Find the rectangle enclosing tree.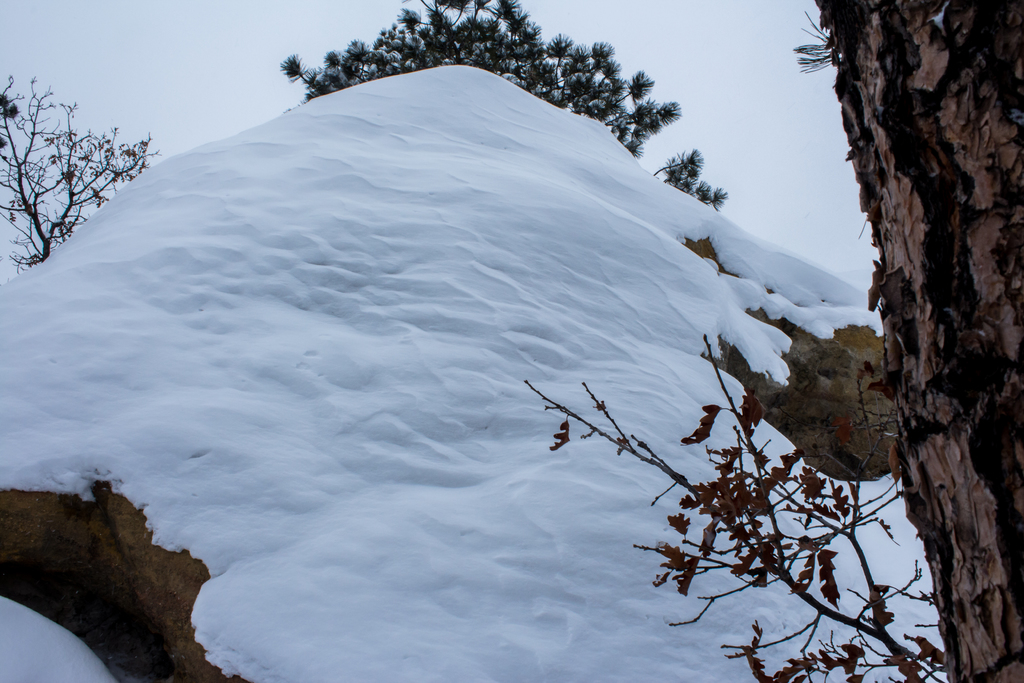
box=[0, 76, 163, 292].
